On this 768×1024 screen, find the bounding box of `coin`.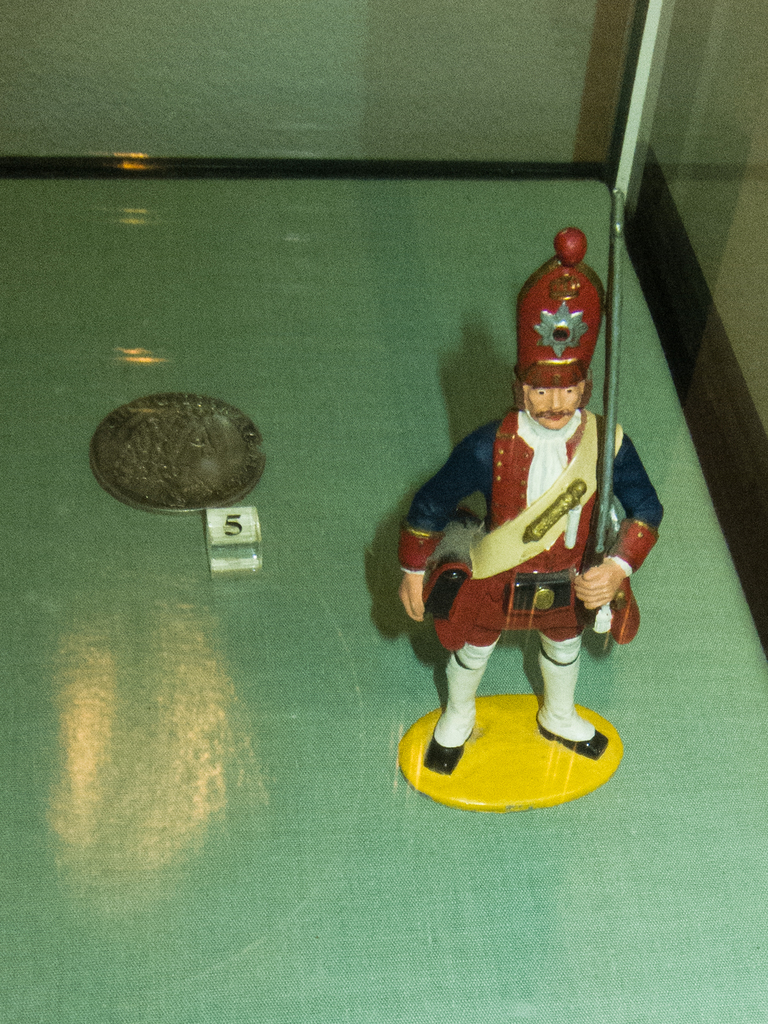
Bounding box: box=[89, 389, 266, 515].
